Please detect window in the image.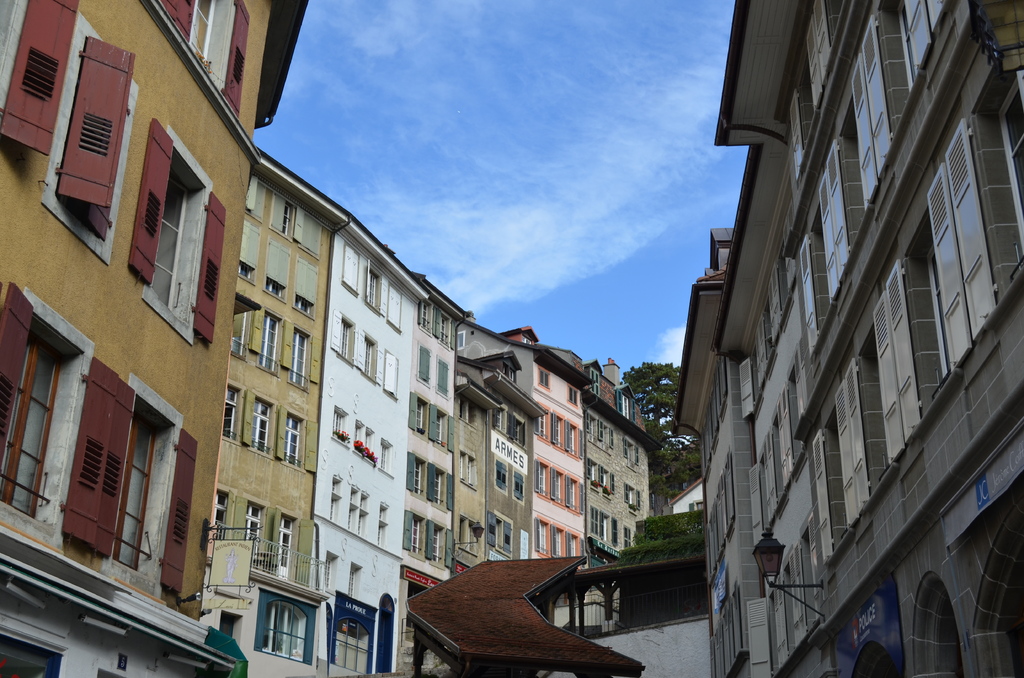
locate(234, 487, 273, 569).
